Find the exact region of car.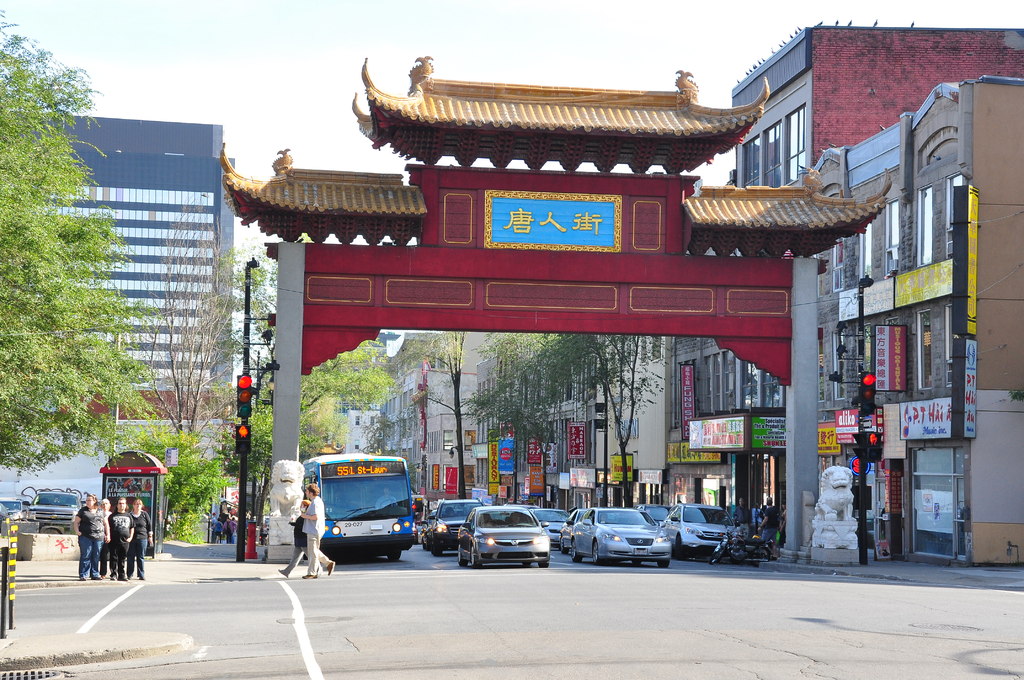
Exact region: <box>550,508,584,551</box>.
